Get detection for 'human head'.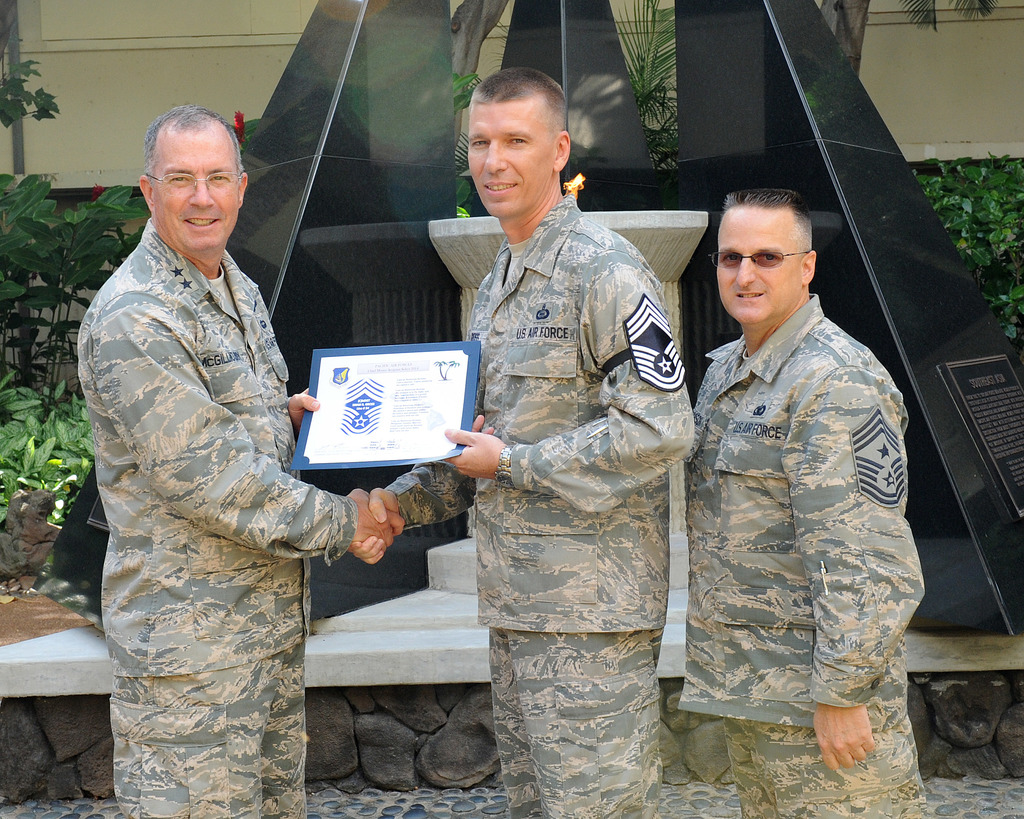
Detection: 139 104 248 254.
